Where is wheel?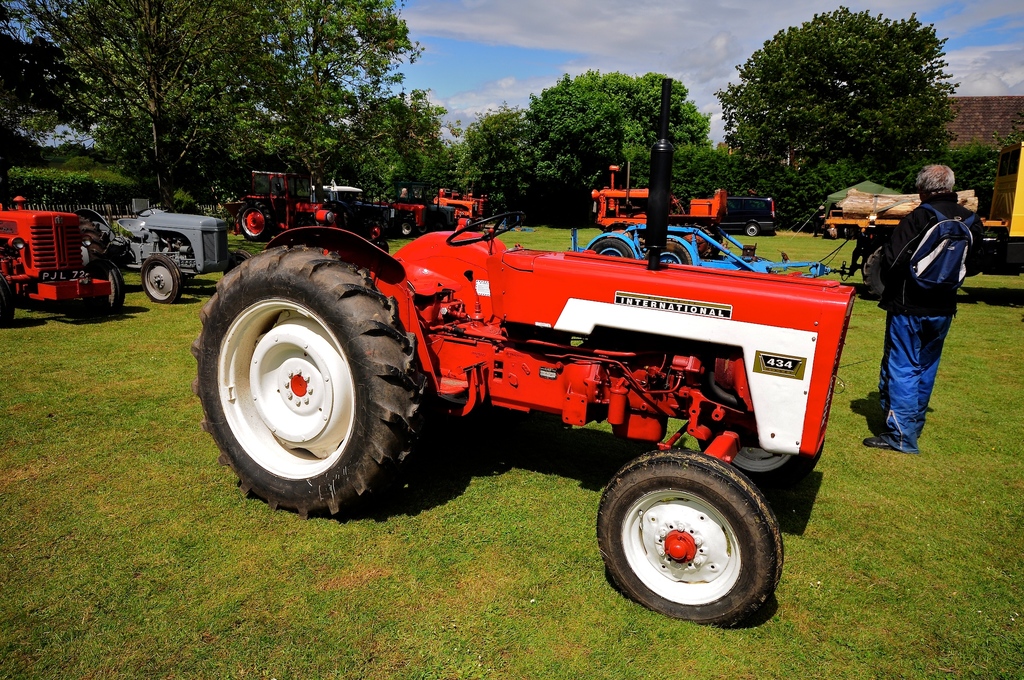
(593,239,635,259).
